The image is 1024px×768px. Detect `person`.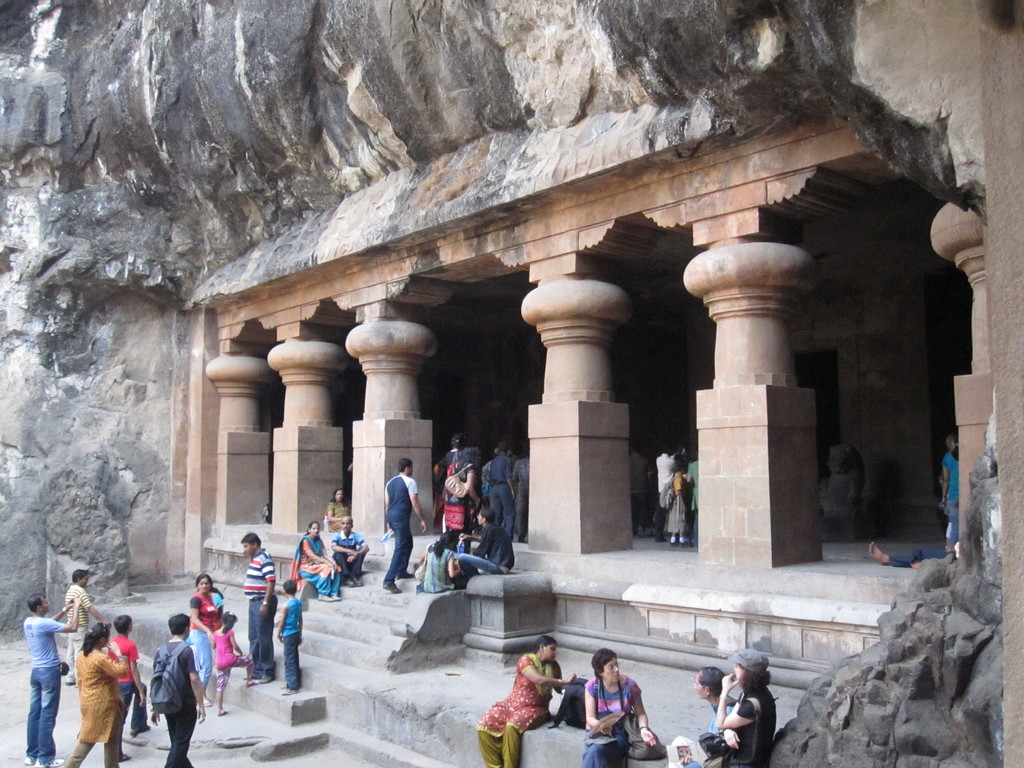
Detection: [left=327, top=488, right=349, bottom=534].
